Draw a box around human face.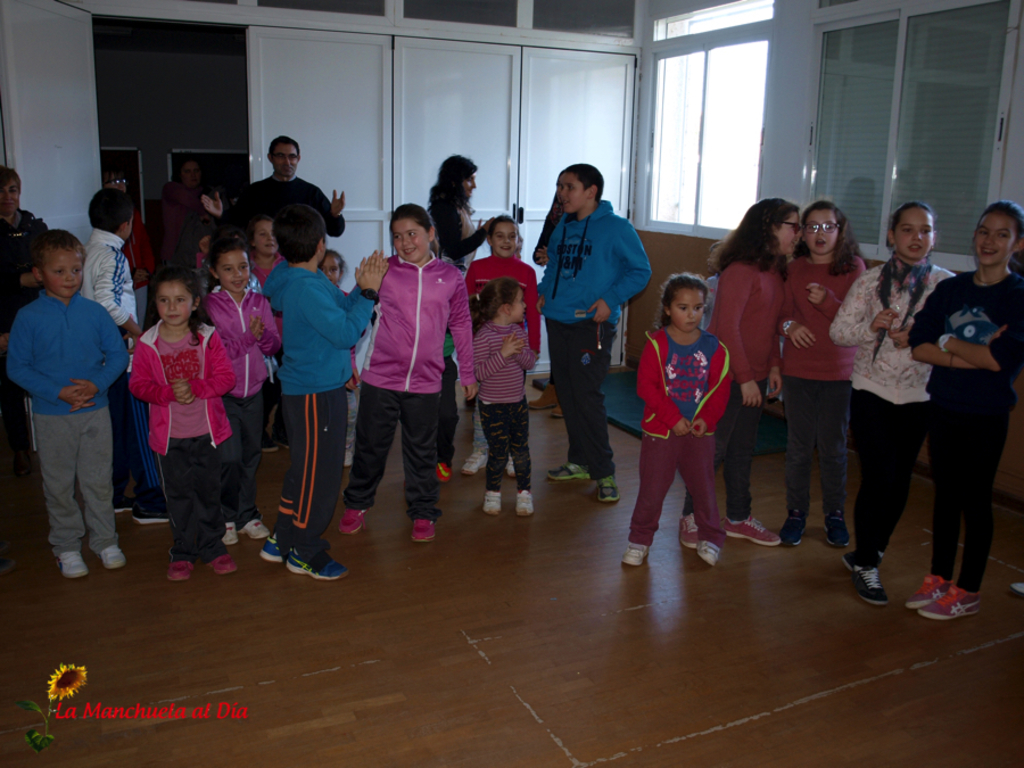
bbox=[44, 255, 92, 295].
